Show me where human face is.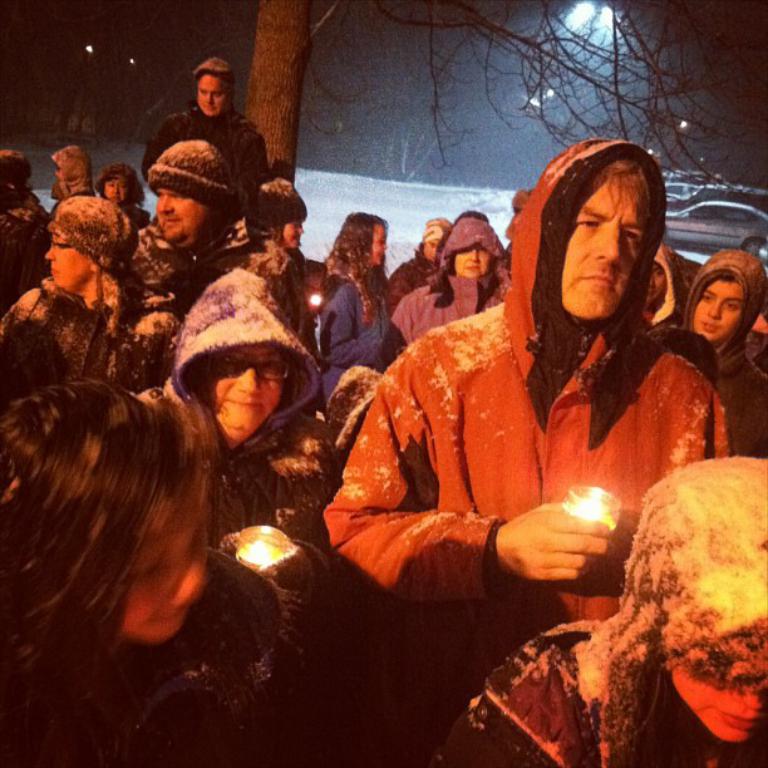
human face is at {"x1": 369, "y1": 228, "x2": 385, "y2": 272}.
